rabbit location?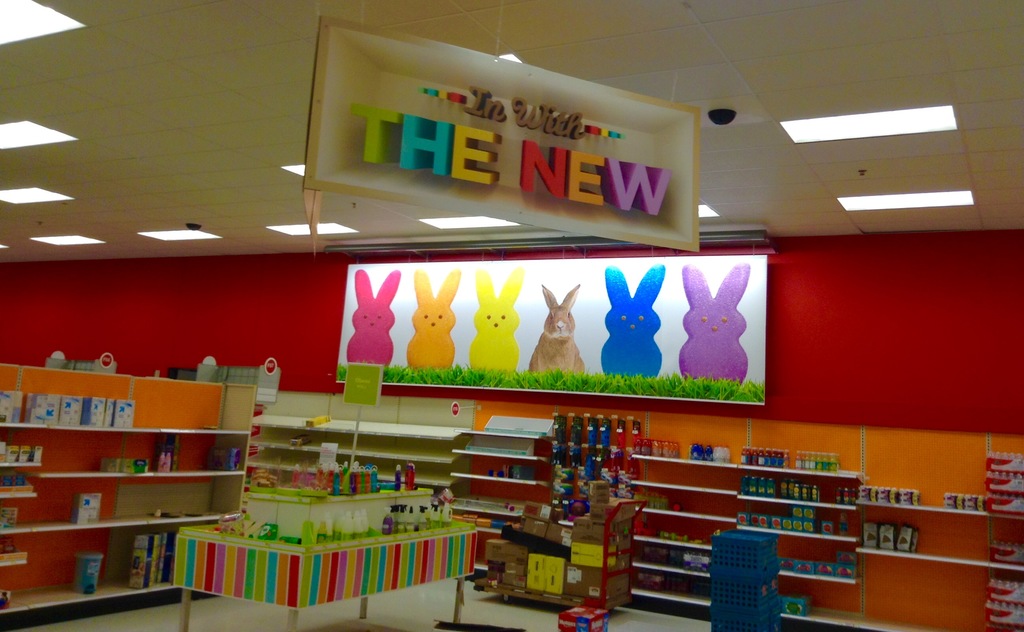
l=344, t=270, r=401, b=364
